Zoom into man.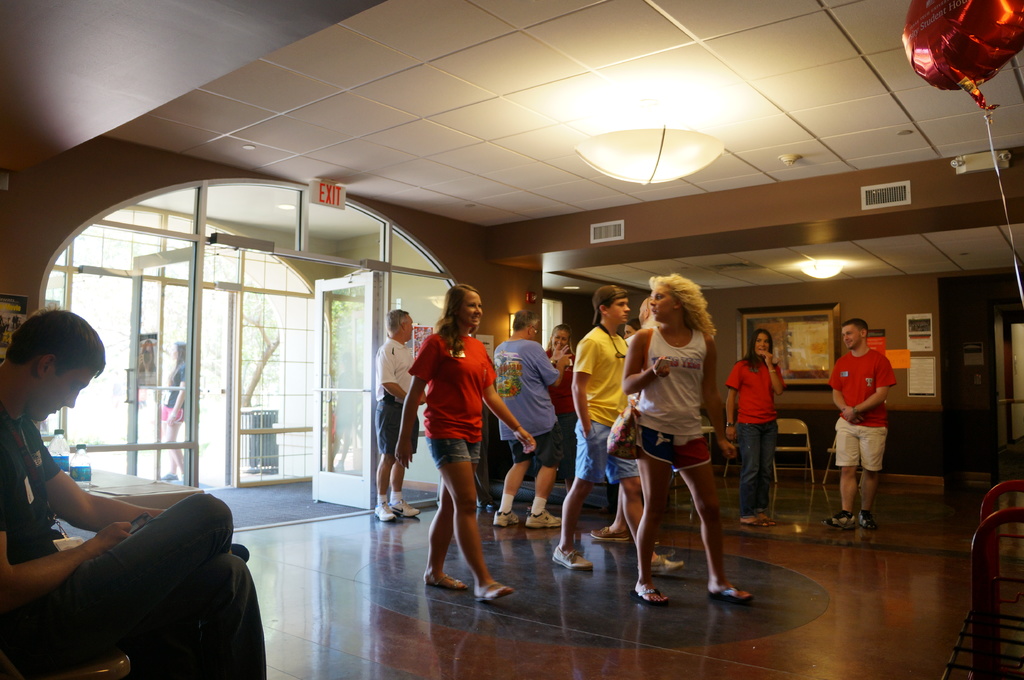
Zoom target: [x1=374, y1=308, x2=420, y2=523].
